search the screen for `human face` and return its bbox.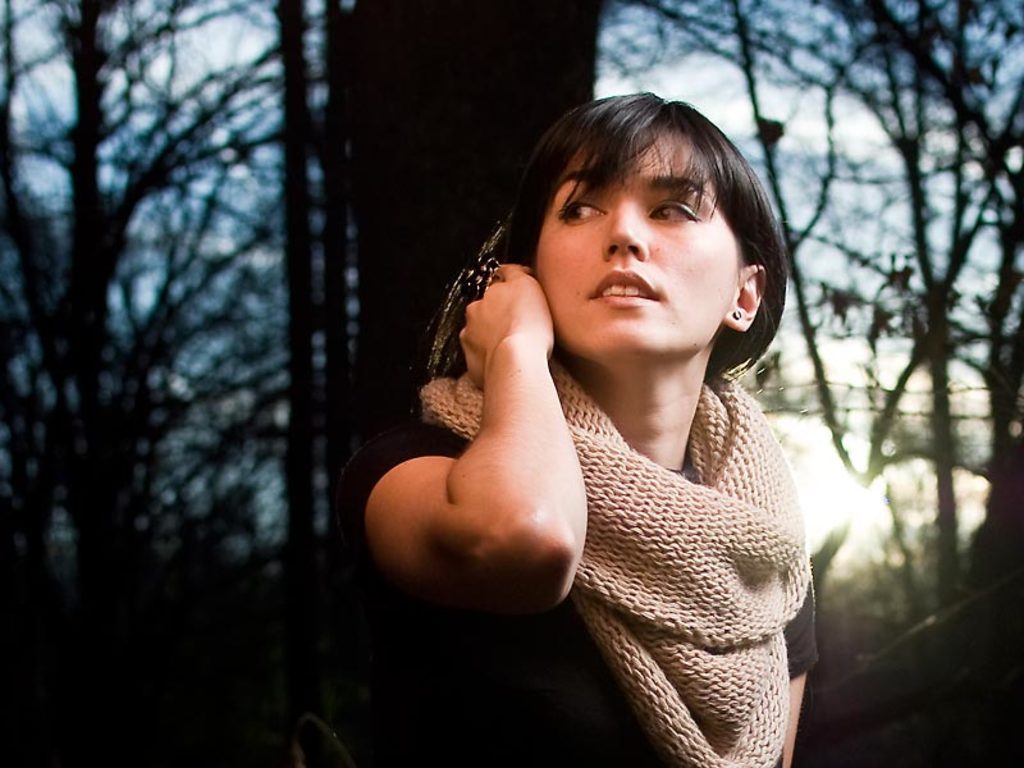
Found: [521,136,754,361].
